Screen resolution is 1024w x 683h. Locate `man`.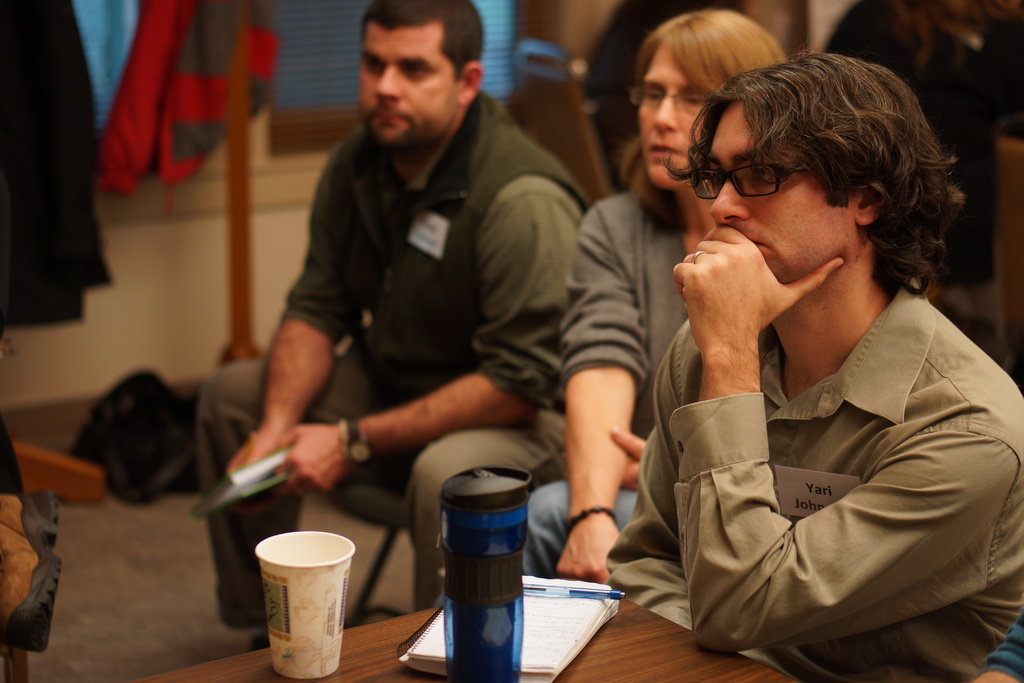
region(191, 0, 589, 599).
